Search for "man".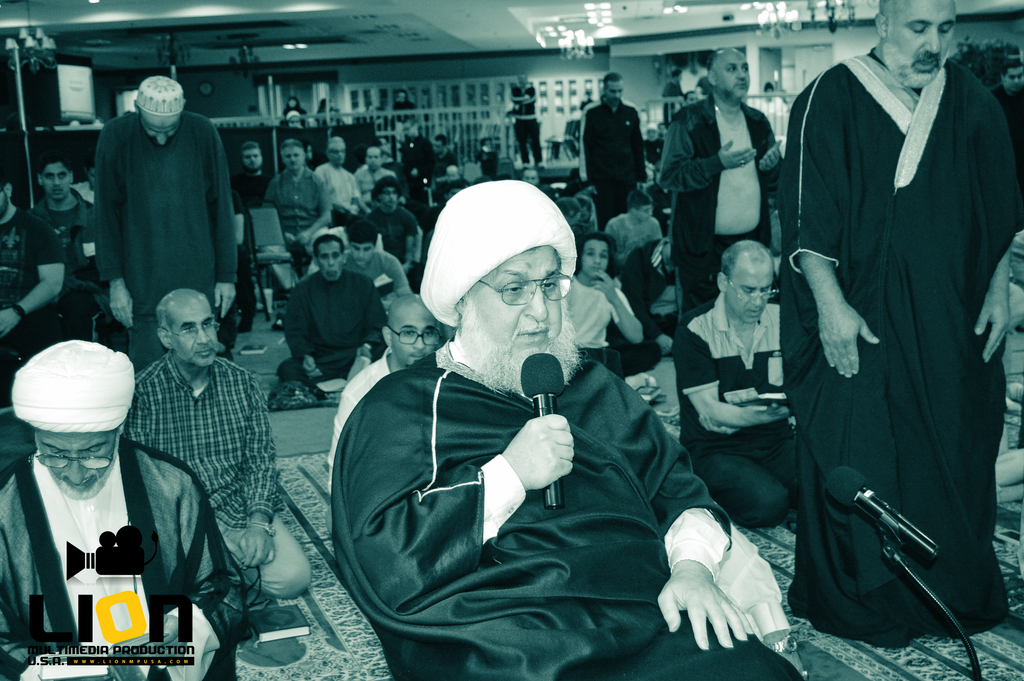
Found at bbox(0, 168, 68, 361).
